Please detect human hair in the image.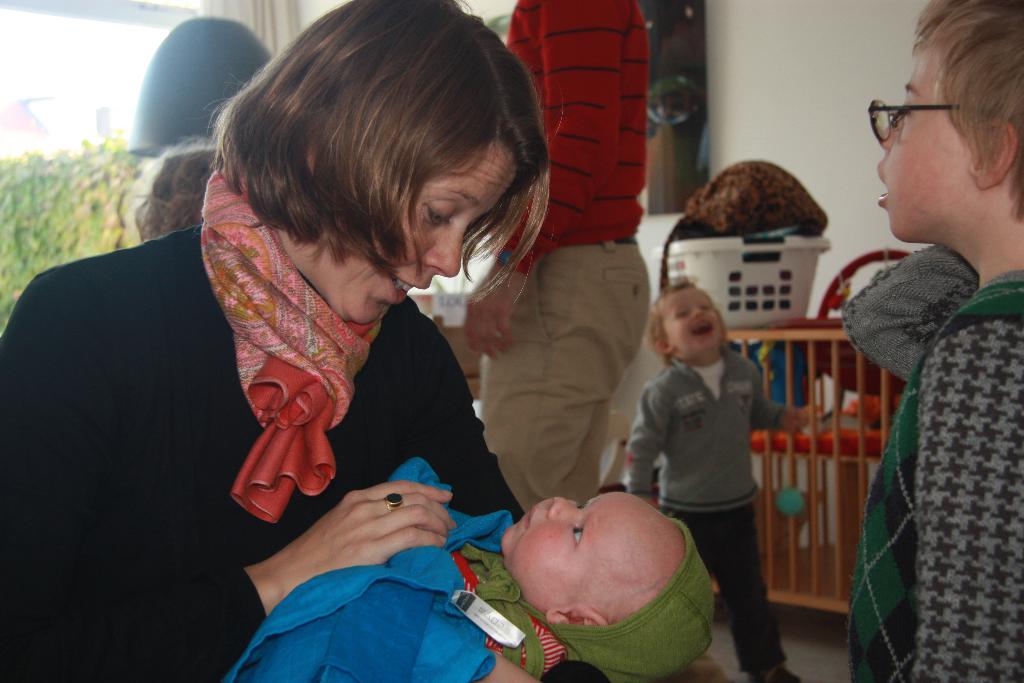
[x1=220, y1=0, x2=532, y2=315].
